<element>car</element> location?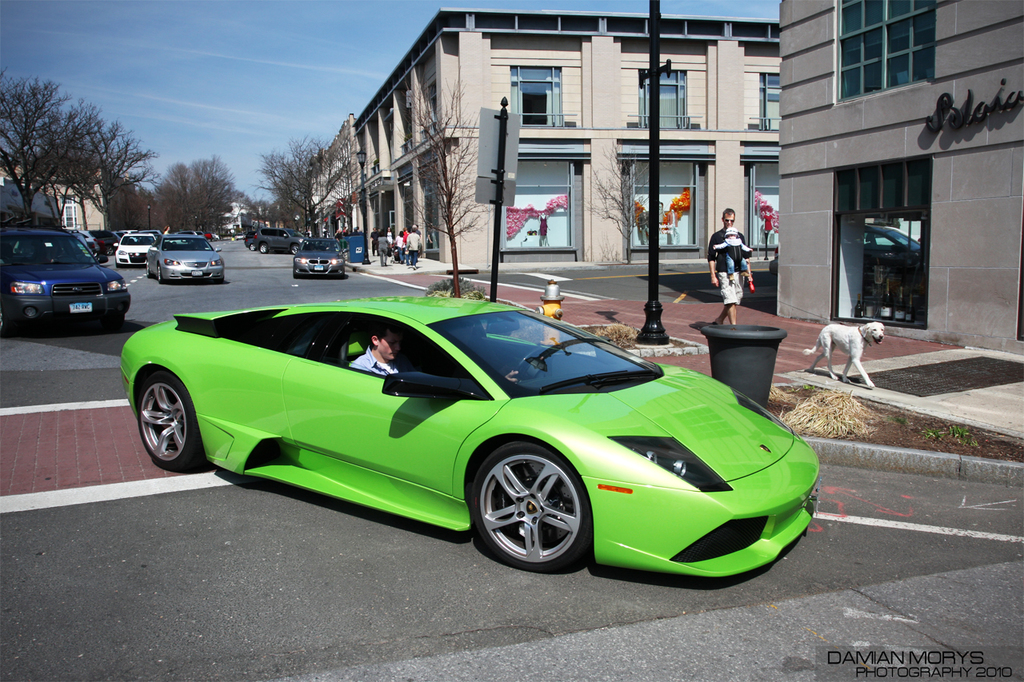
(0, 226, 131, 333)
